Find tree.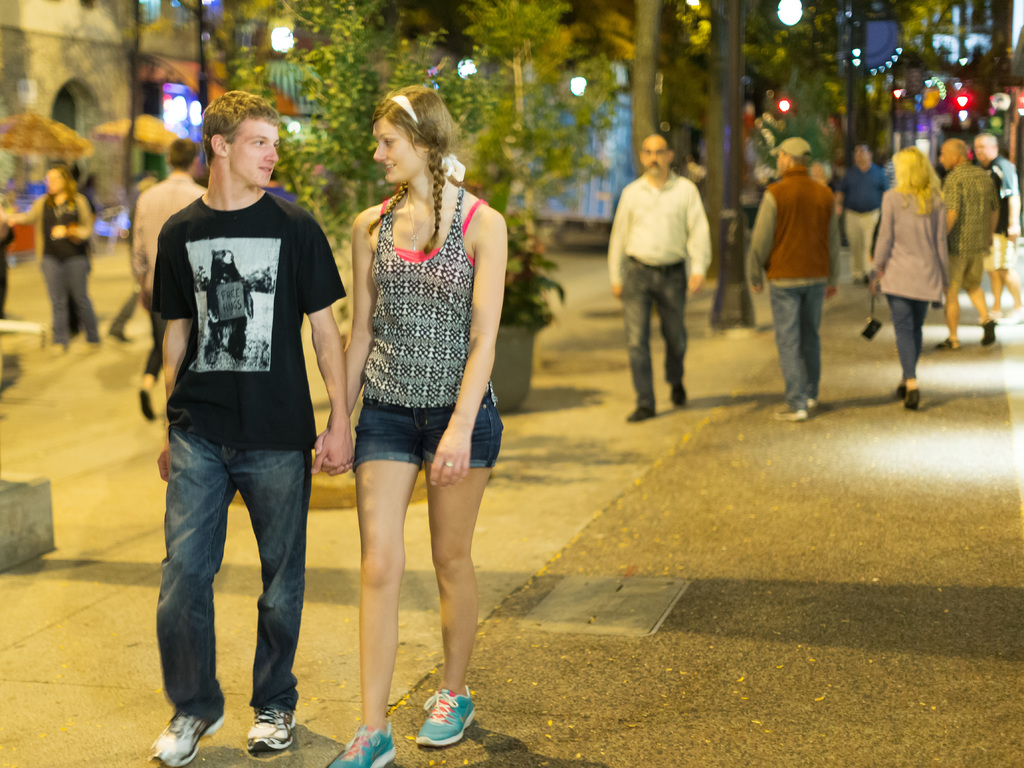
x1=627, y1=0, x2=671, y2=183.
